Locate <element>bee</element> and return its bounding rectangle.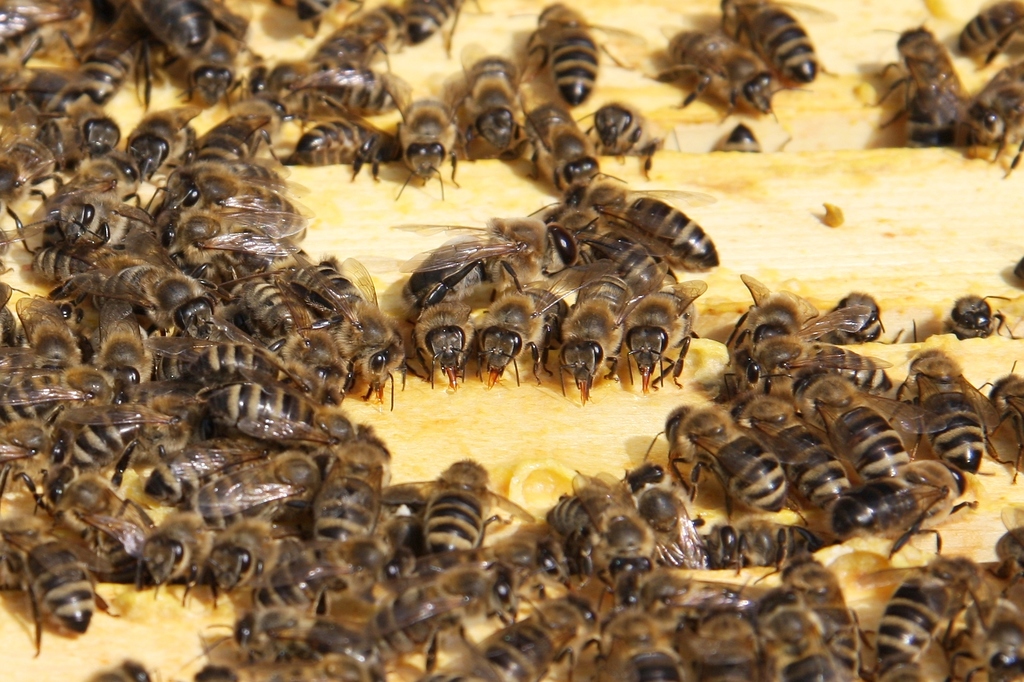
detection(932, 302, 1023, 346).
